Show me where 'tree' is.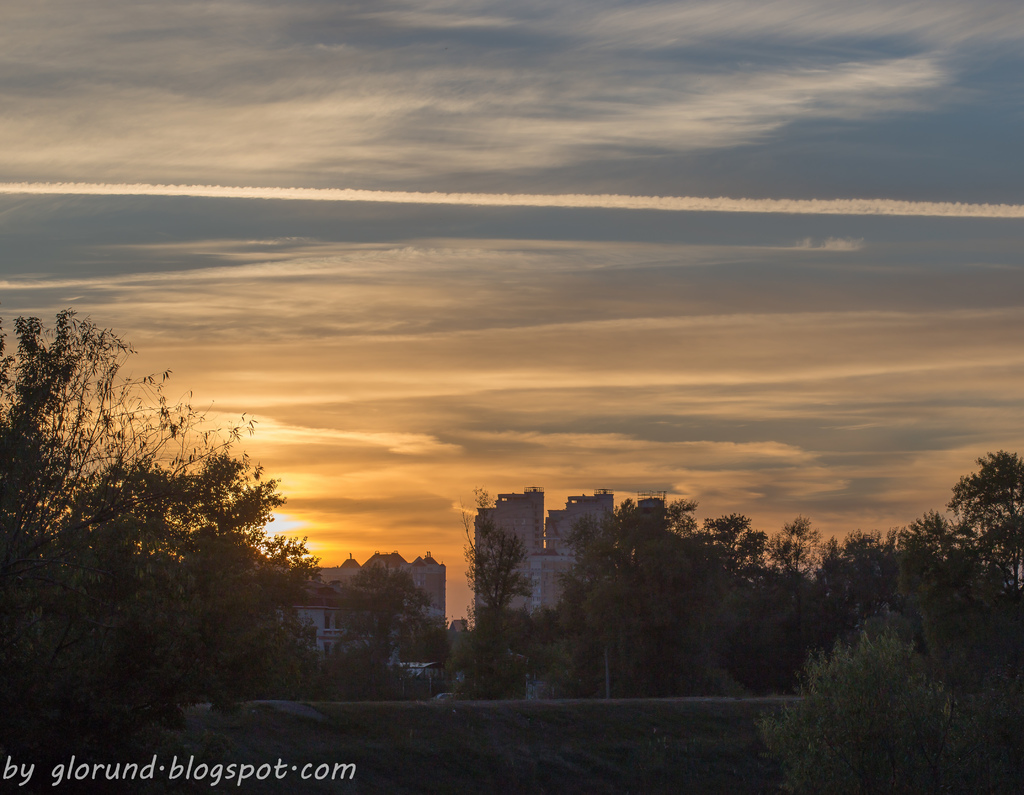
'tree' is at locate(463, 500, 548, 639).
